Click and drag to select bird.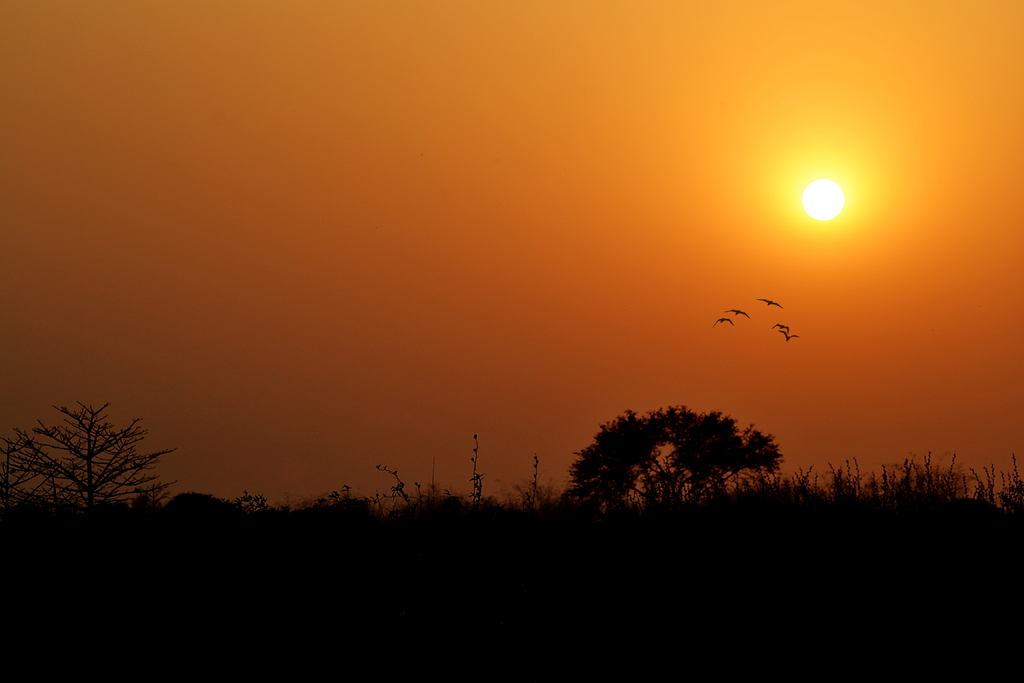
Selection: 753/292/785/308.
